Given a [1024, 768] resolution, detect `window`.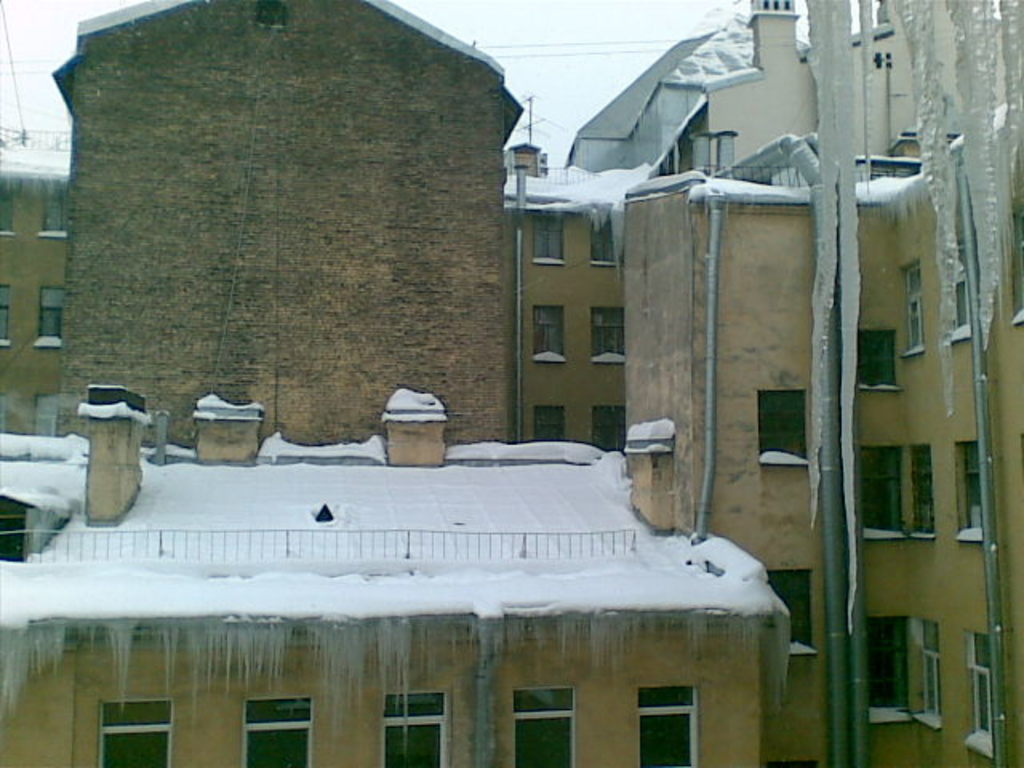
Rect(859, 438, 917, 539).
